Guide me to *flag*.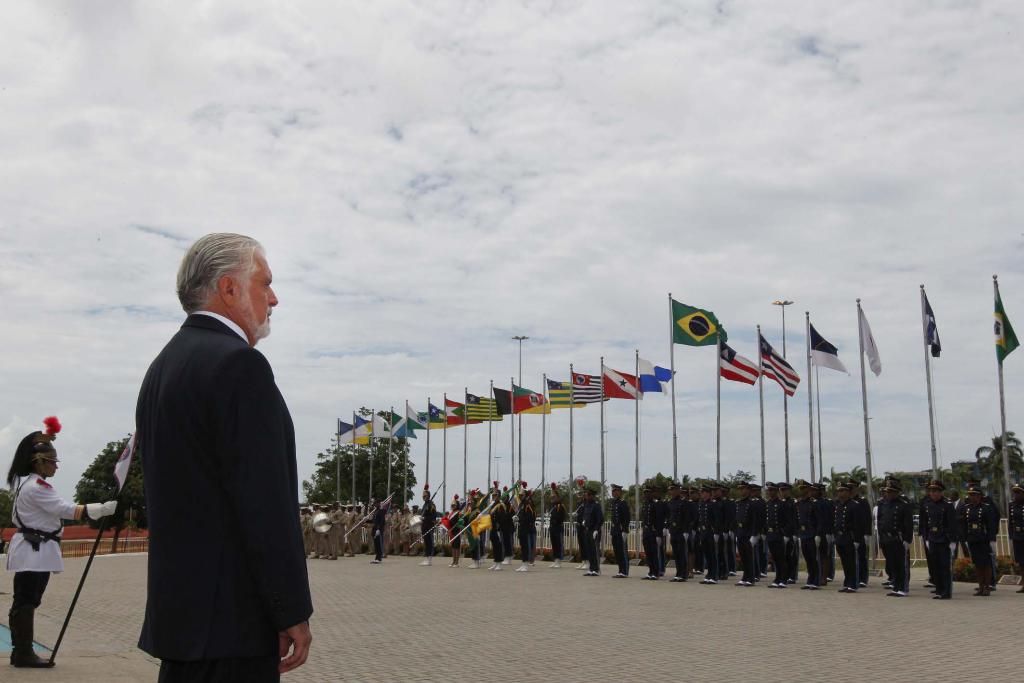
Guidance: pyautogui.locateOnScreen(390, 413, 426, 436).
